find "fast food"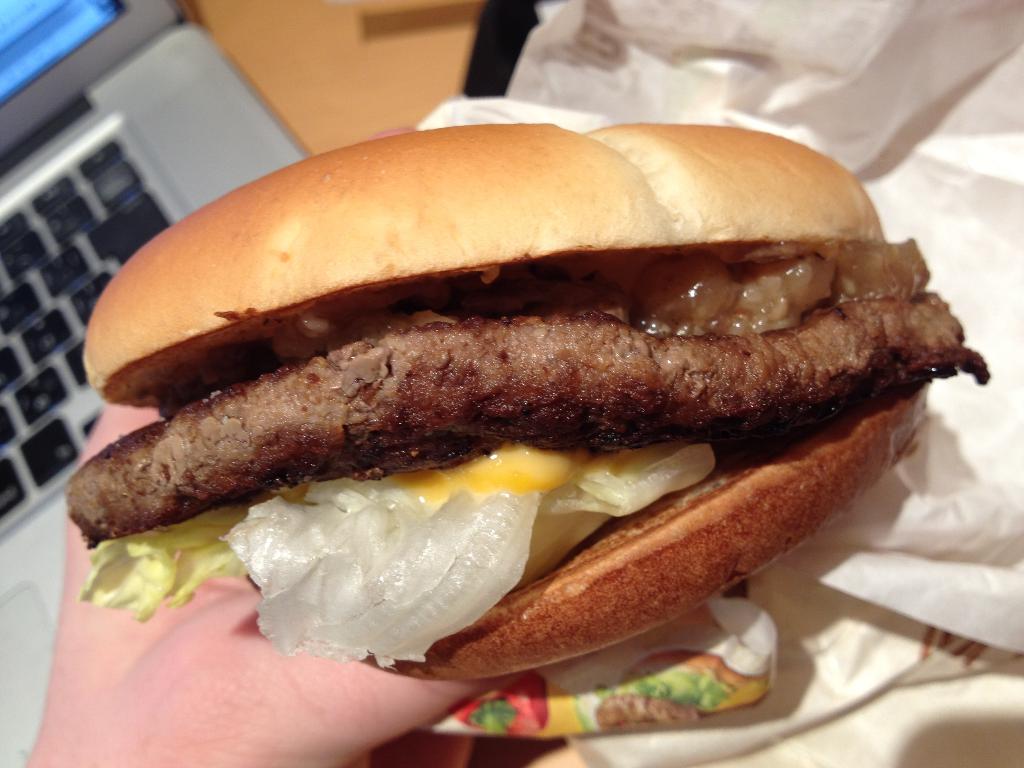
(65, 127, 986, 685)
